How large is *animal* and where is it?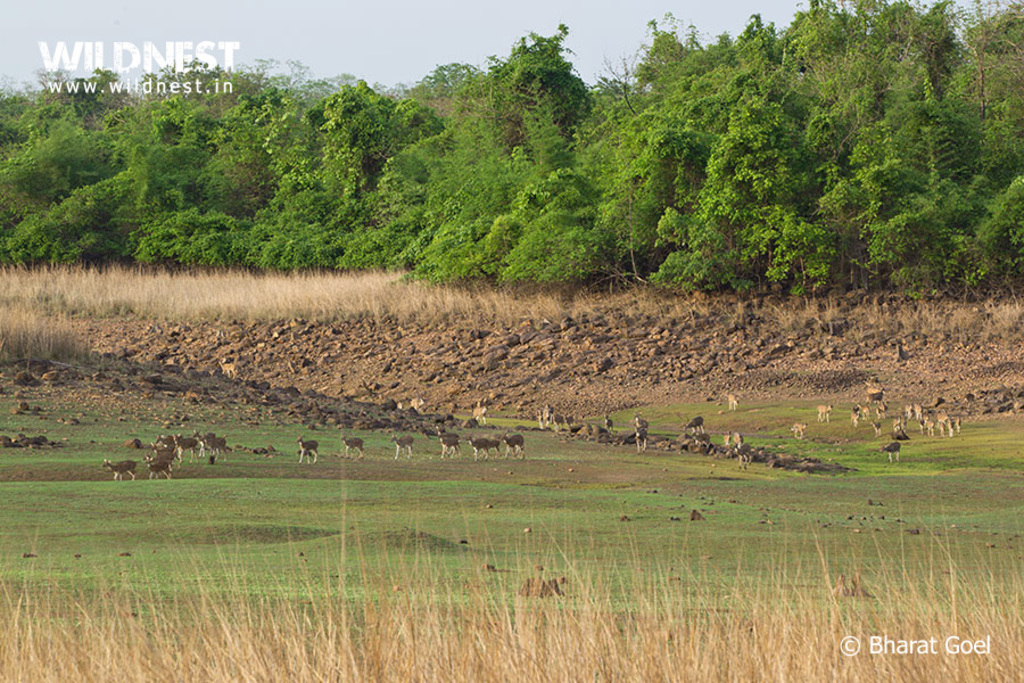
Bounding box: region(404, 400, 423, 417).
